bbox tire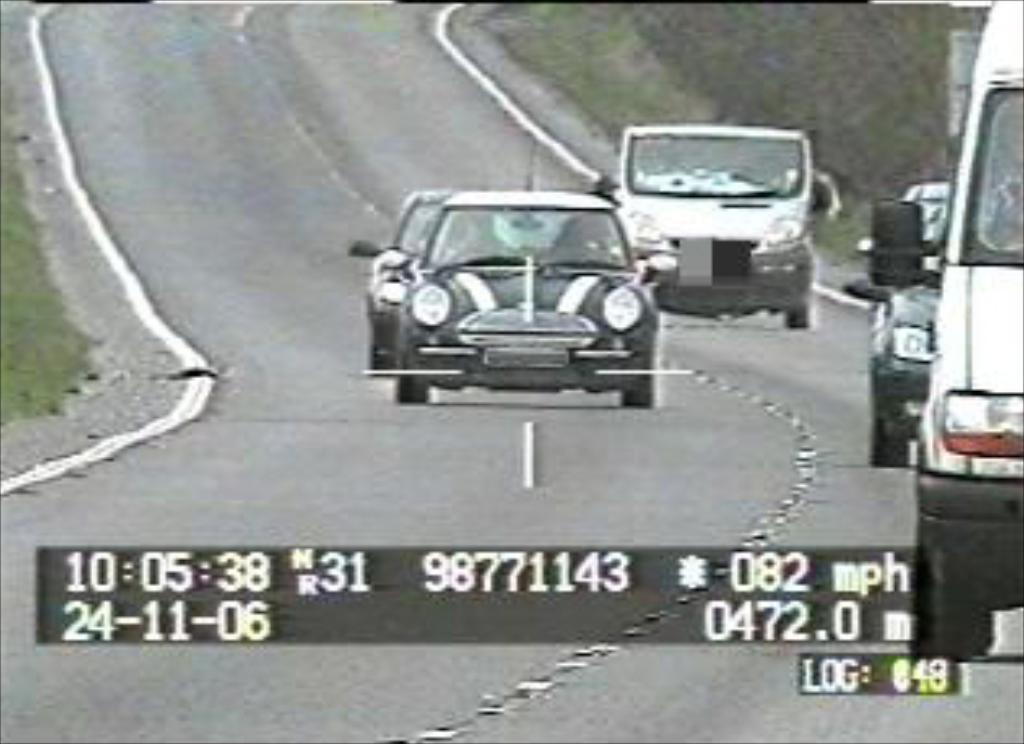
bbox=[783, 299, 803, 328]
